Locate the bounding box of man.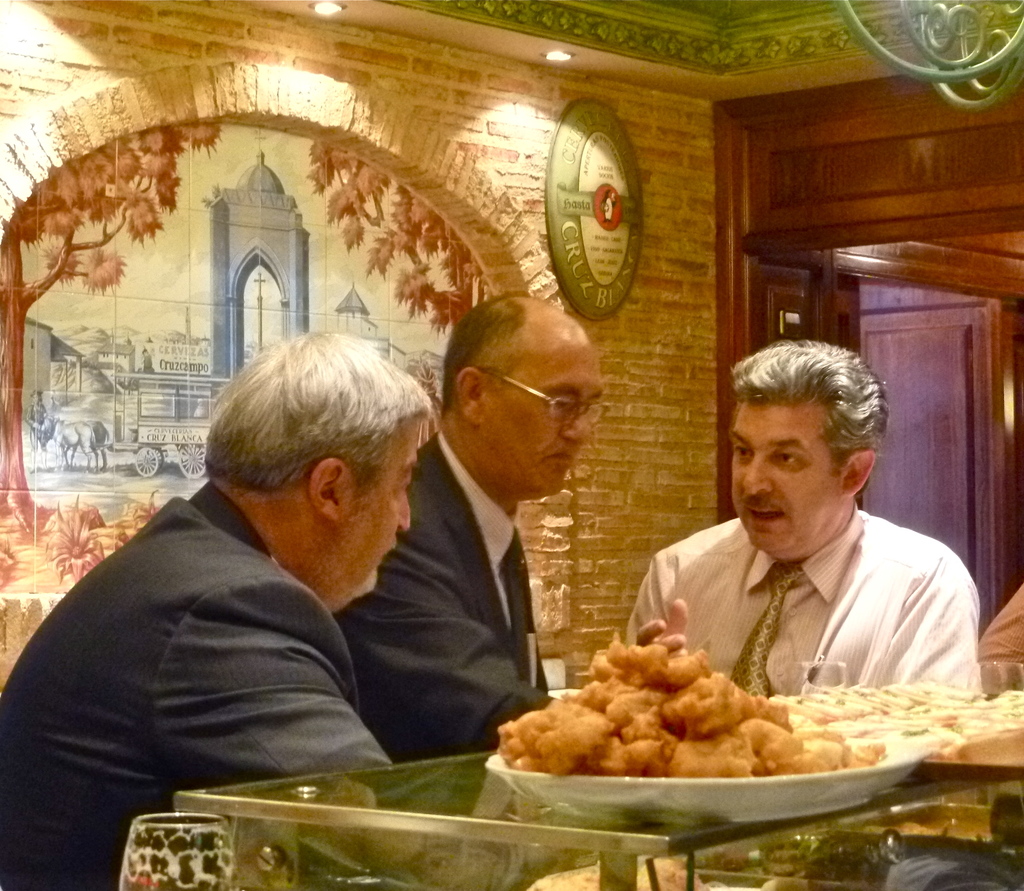
Bounding box: bbox(580, 365, 1011, 728).
